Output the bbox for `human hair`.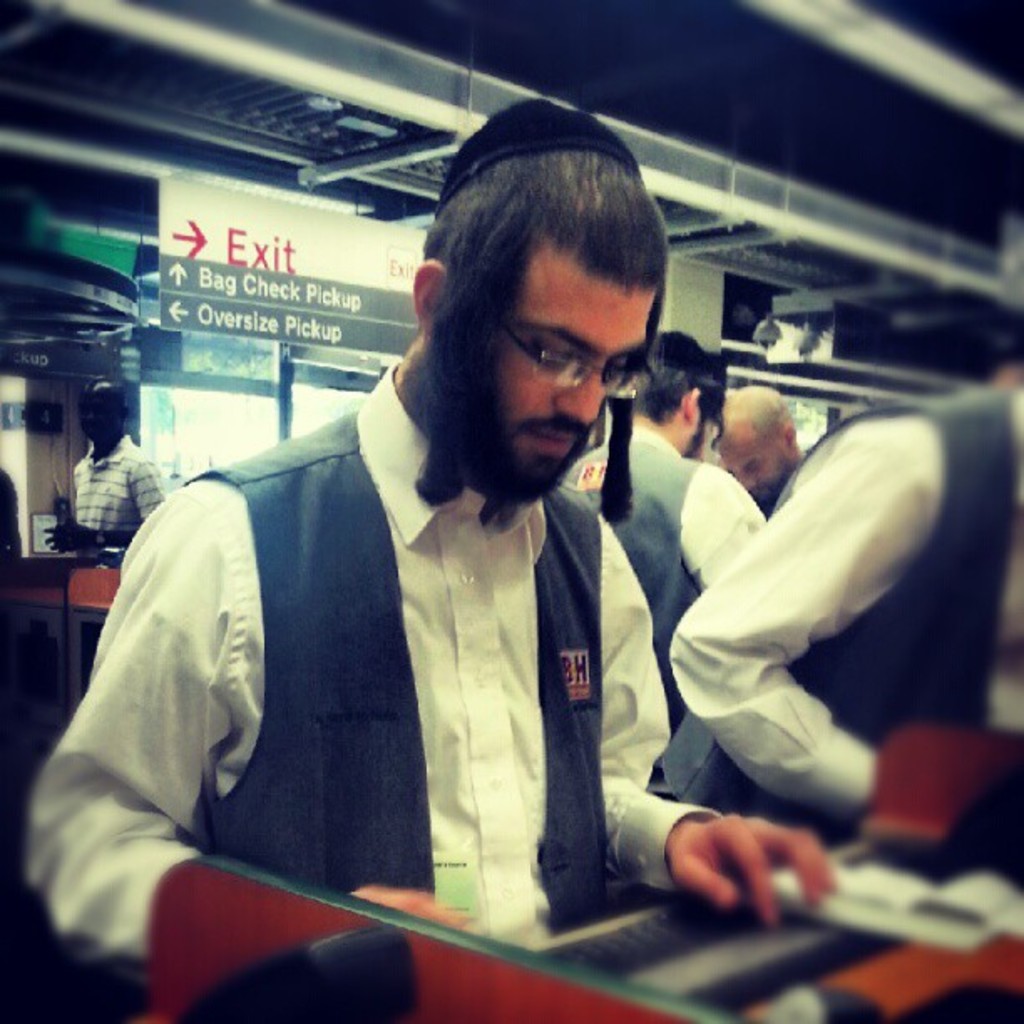
[422, 115, 664, 445].
